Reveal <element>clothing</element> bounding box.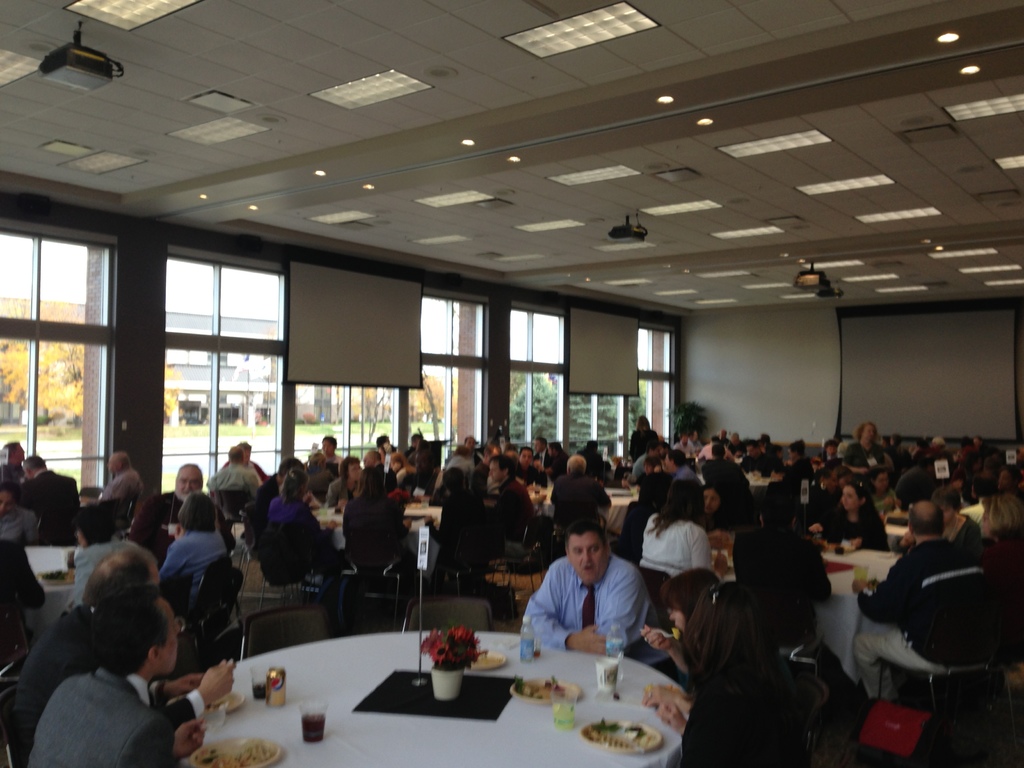
Revealed: Rect(136, 496, 223, 554).
